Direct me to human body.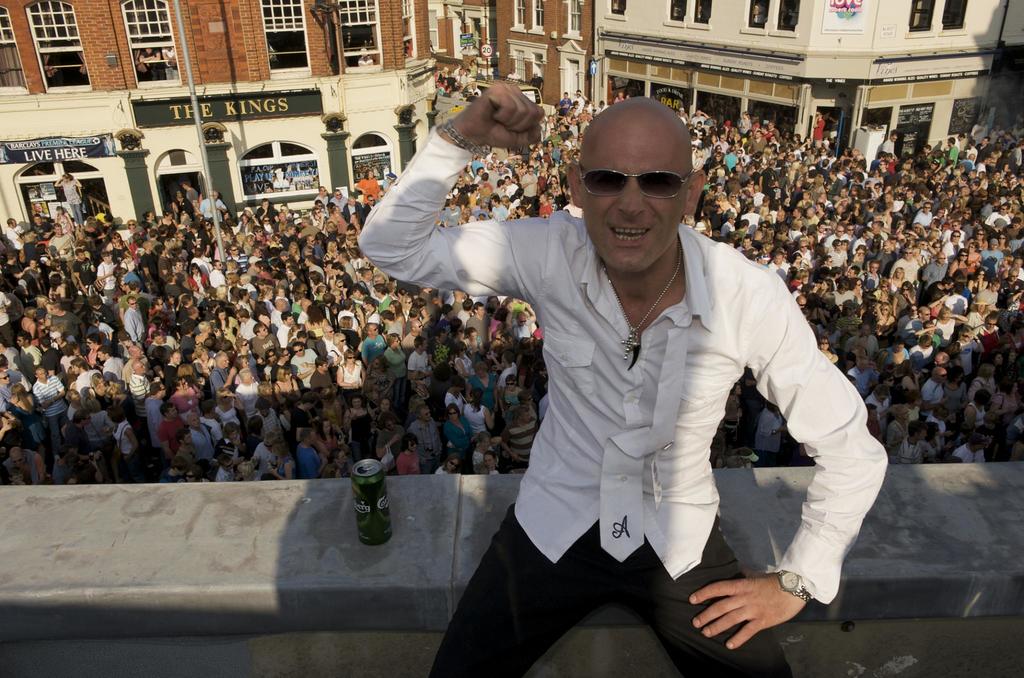
Direction: [left=539, top=196, right=554, bottom=215].
